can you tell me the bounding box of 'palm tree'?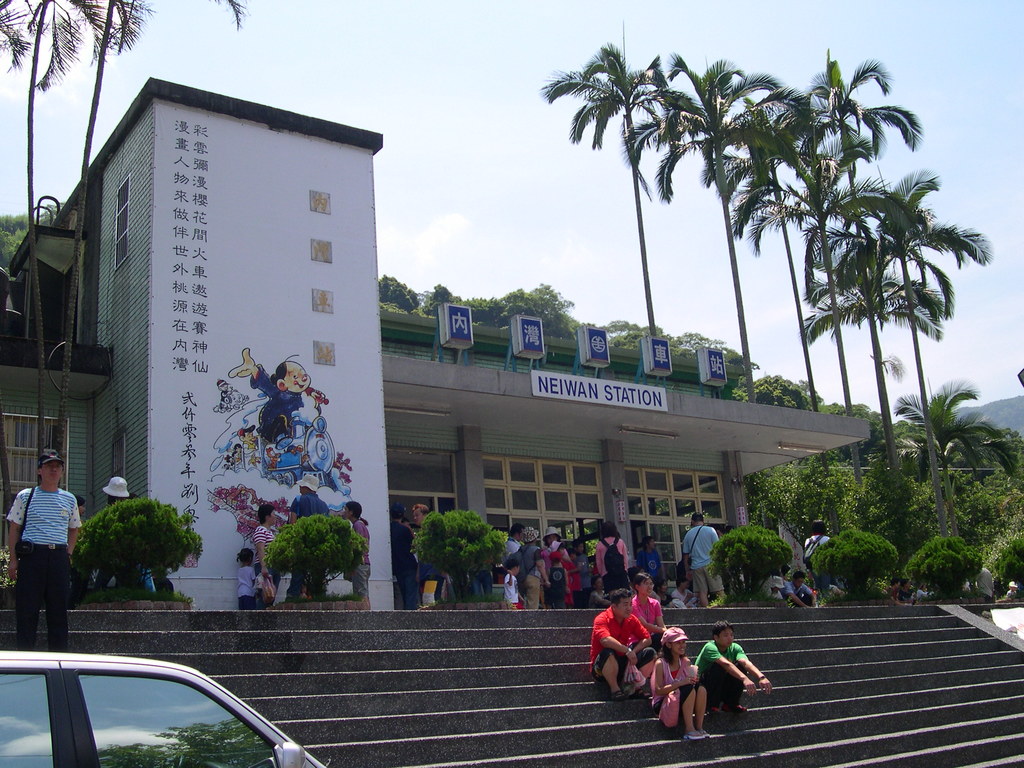
locate(92, 0, 147, 105).
